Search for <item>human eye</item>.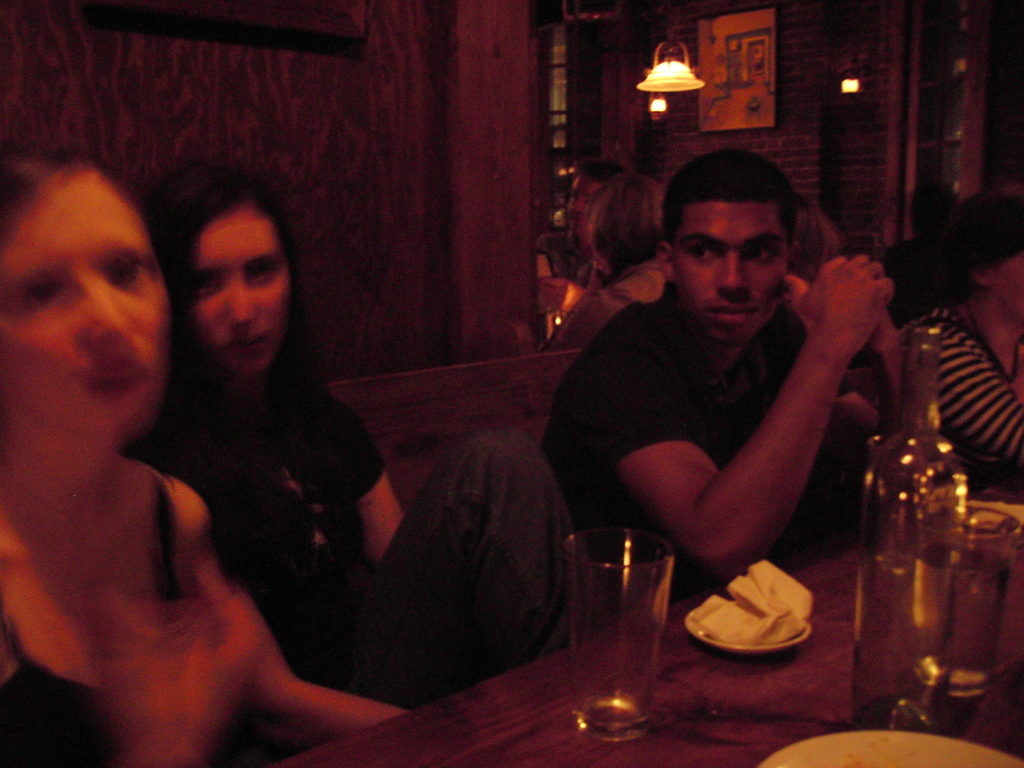
Found at [742,240,778,266].
